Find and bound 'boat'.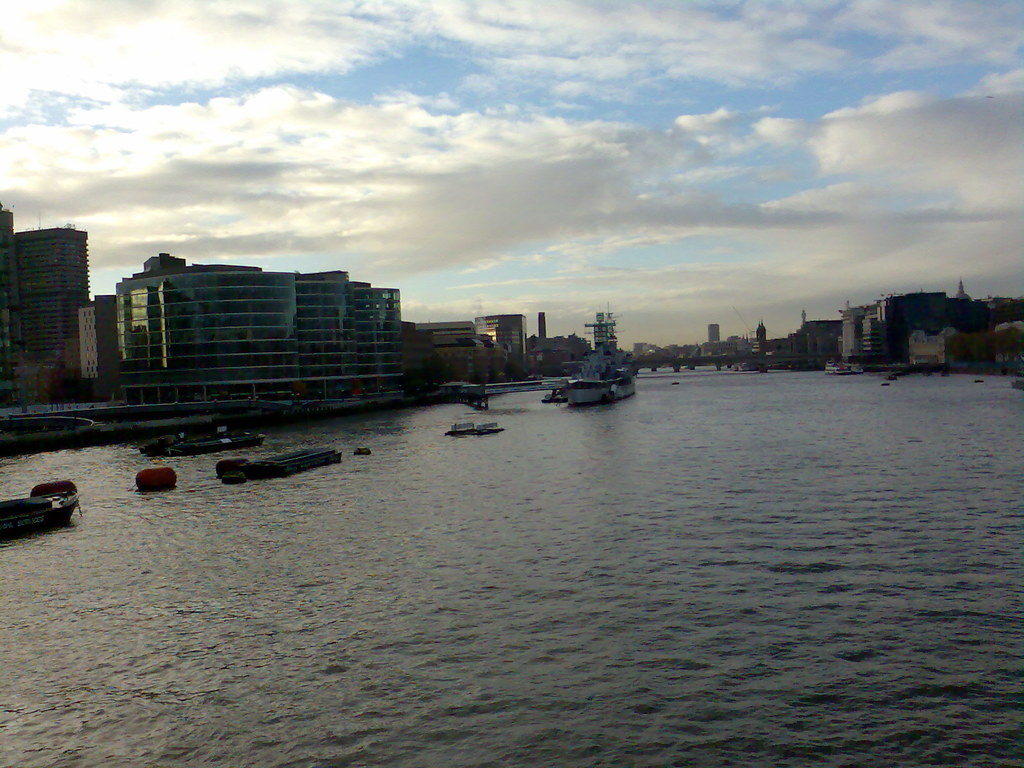
Bound: rect(0, 492, 76, 541).
